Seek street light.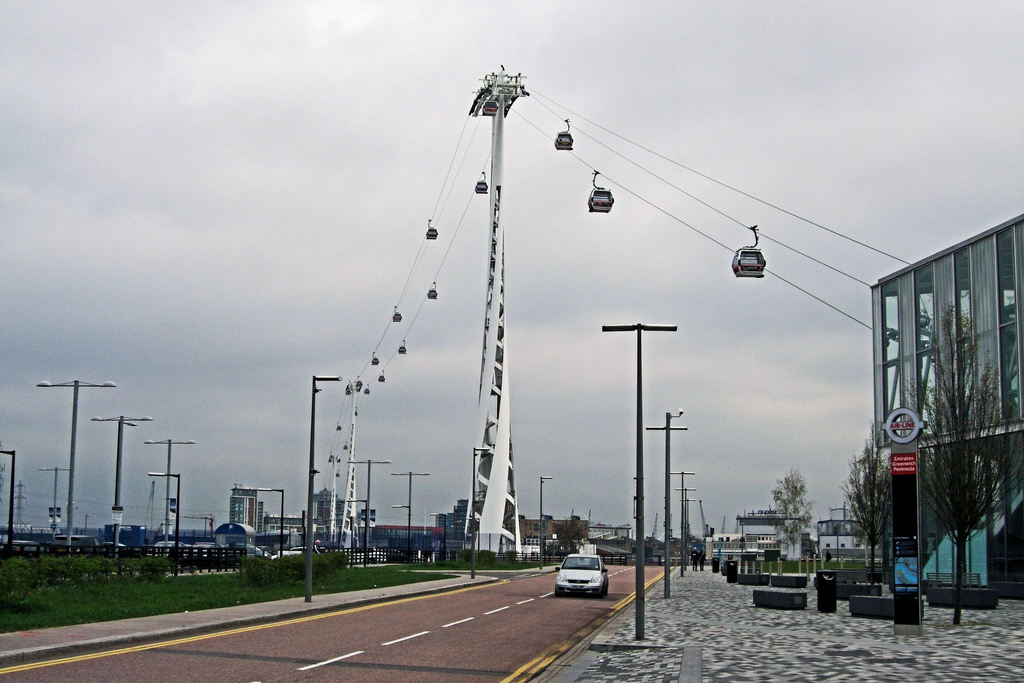
x1=300 y1=366 x2=349 y2=606.
